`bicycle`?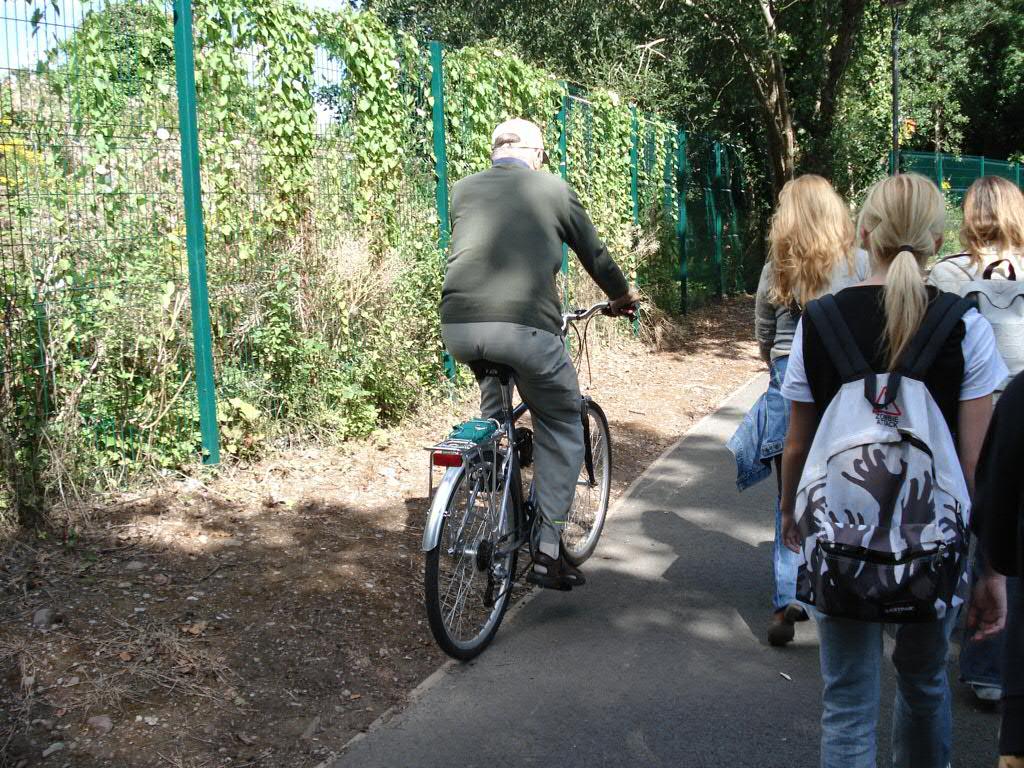
bbox=(415, 320, 635, 670)
